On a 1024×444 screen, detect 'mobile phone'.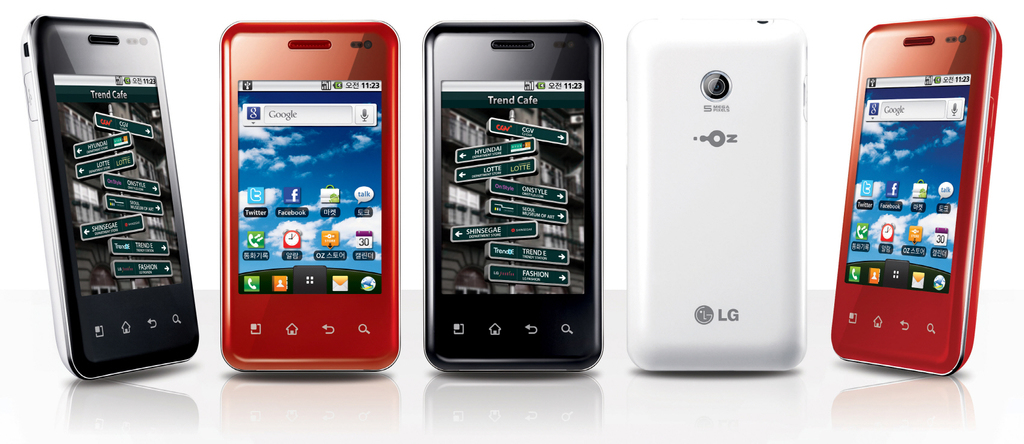
region(424, 19, 605, 375).
